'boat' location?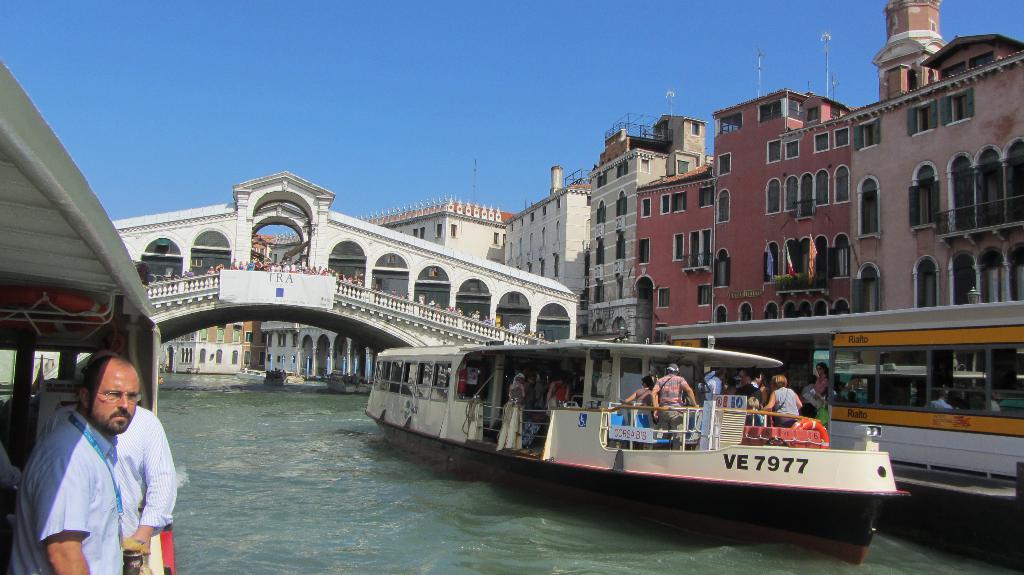
detection(260, 360, 280, 384)
